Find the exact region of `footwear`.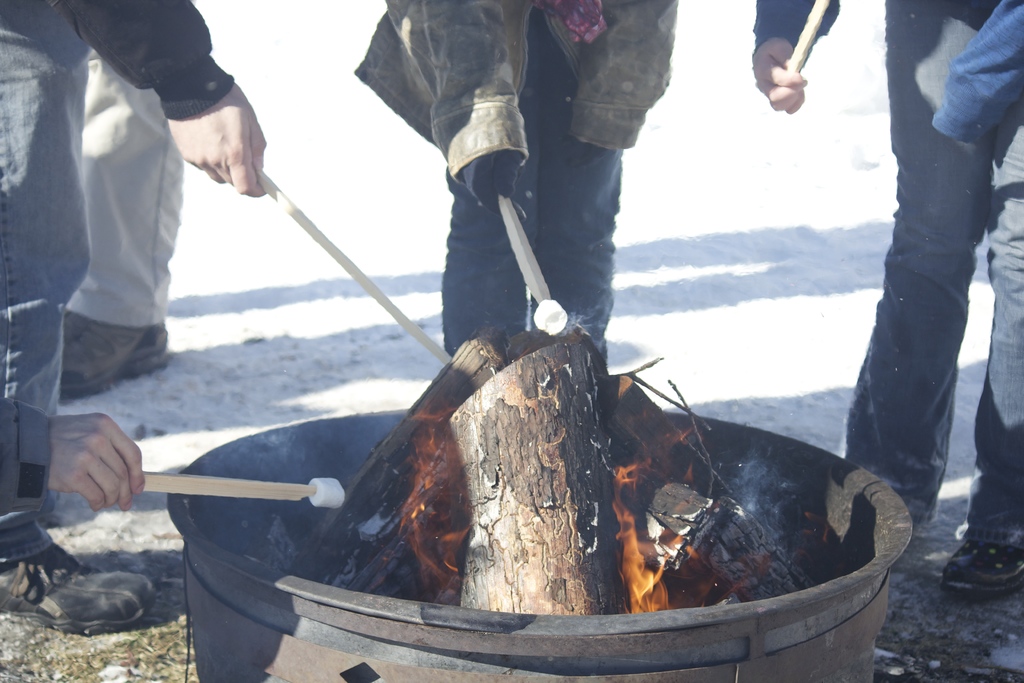
Exact region: (941, 547, 1023, 594).
